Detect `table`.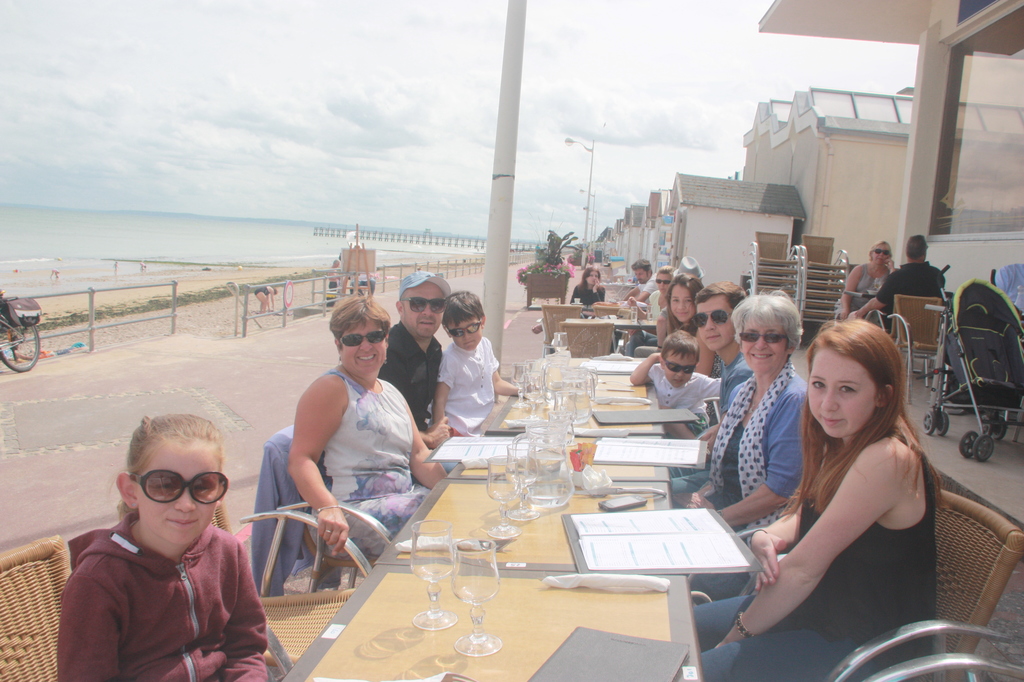
Detected at box=[279, 352, 711, 681].
